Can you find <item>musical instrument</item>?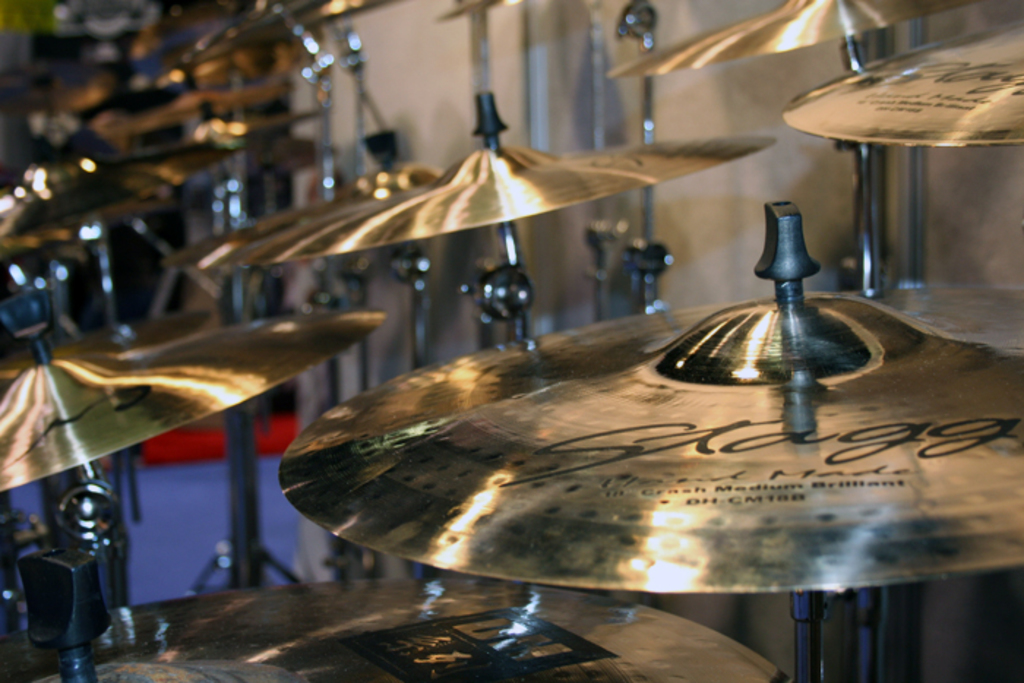
Yes, bounding box: <region>279, 281, 1023, 594</region>.
